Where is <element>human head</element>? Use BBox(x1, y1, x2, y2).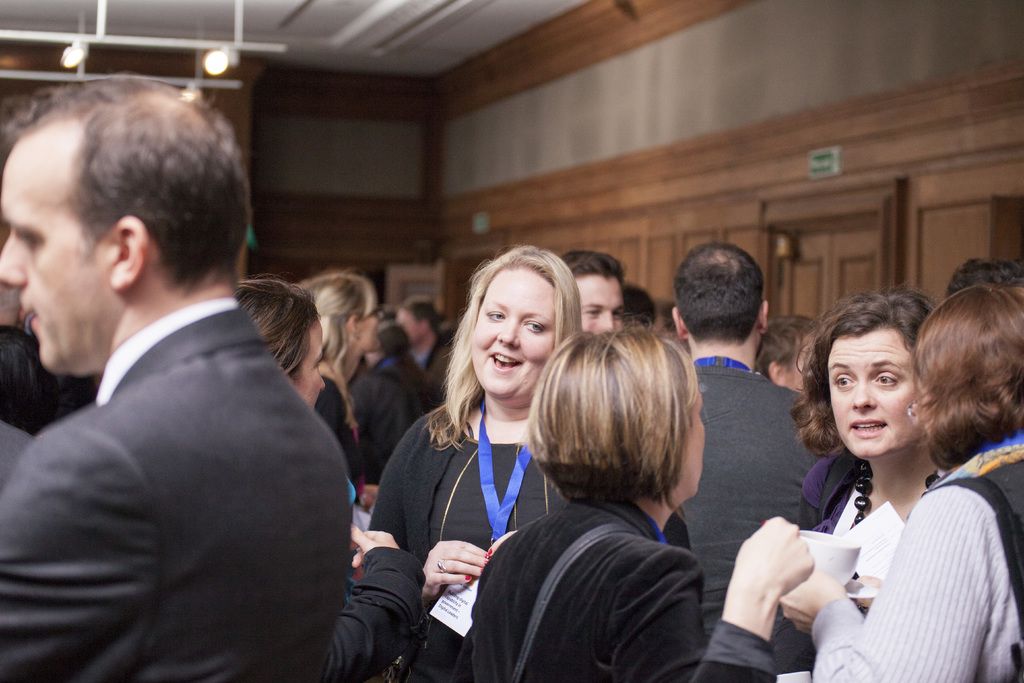
BBox(758, 314, 824, 393).
